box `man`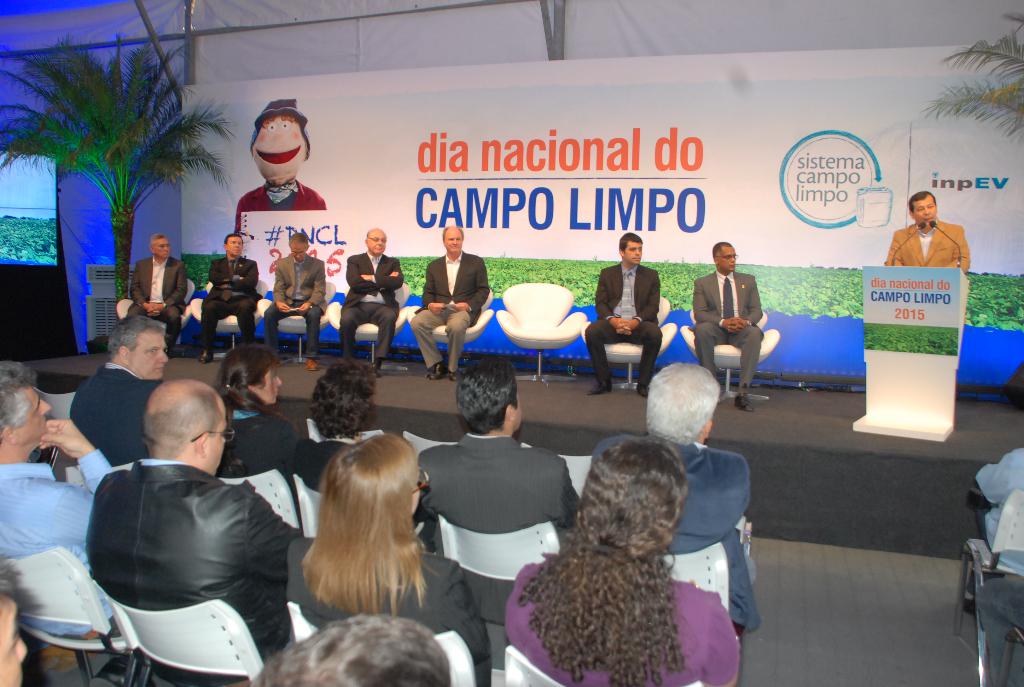
select_region(404, 225, 492, 384)
